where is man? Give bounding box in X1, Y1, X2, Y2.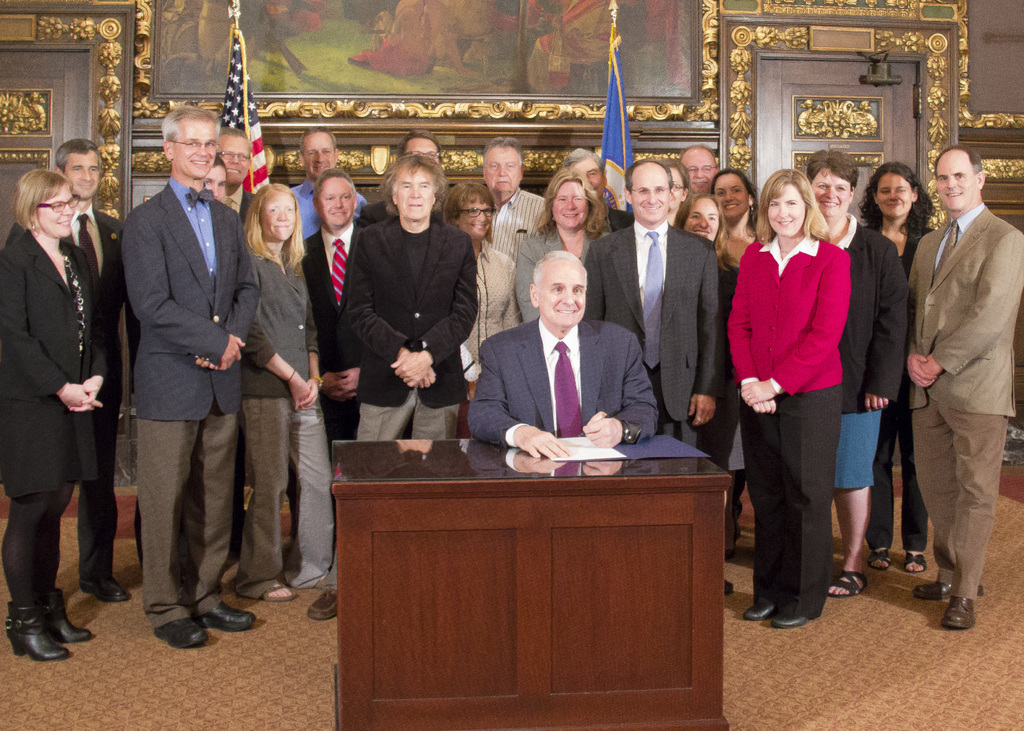
308, 152, 481, 617.
